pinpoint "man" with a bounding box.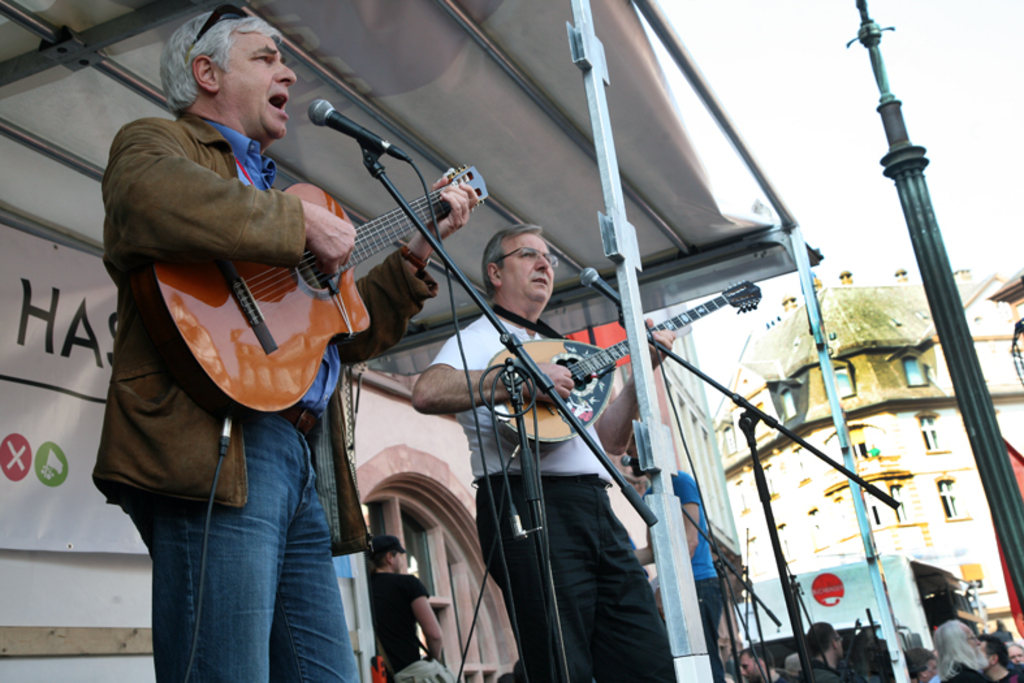
x1=90 y1=0 x2=484 y2=682.
